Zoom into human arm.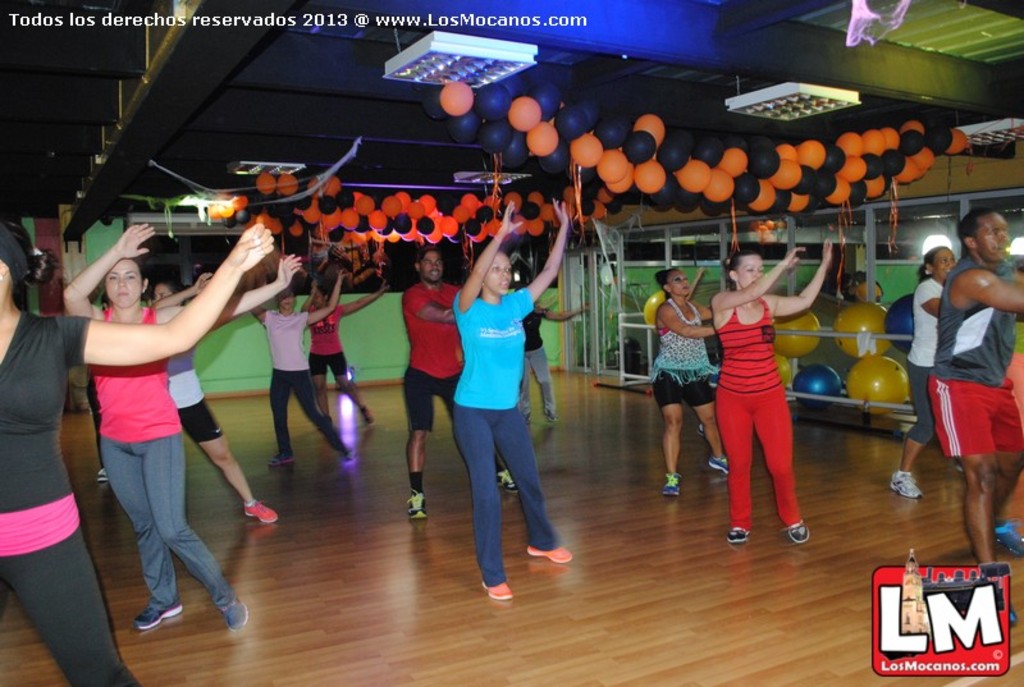
Zoom target: [left=70, top=217, right=278, bottom=365].
